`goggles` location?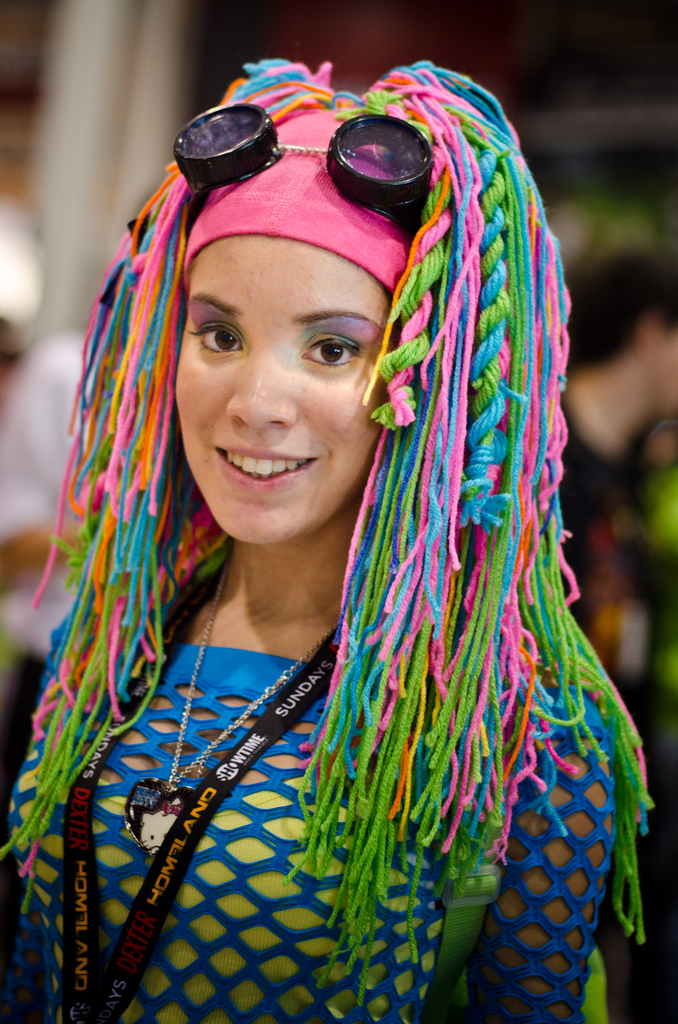
Rect(172, 108, 423, 230)
